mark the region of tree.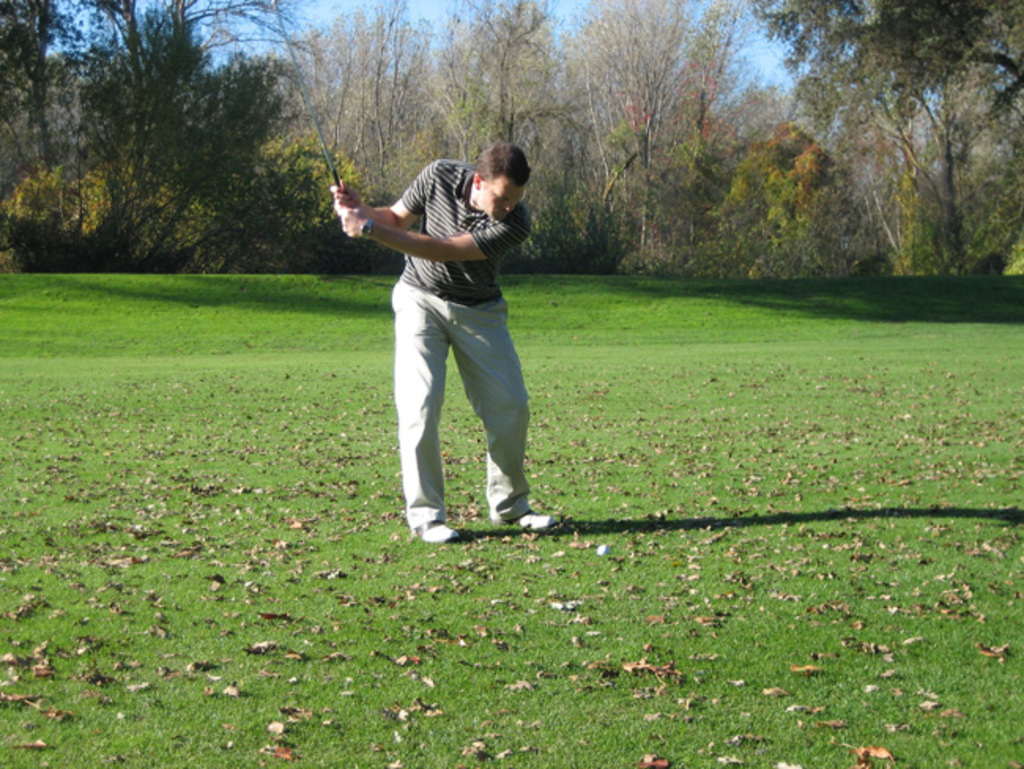
Region: pyautogui.locateOnScreen(744, 2, 1022, 284).
